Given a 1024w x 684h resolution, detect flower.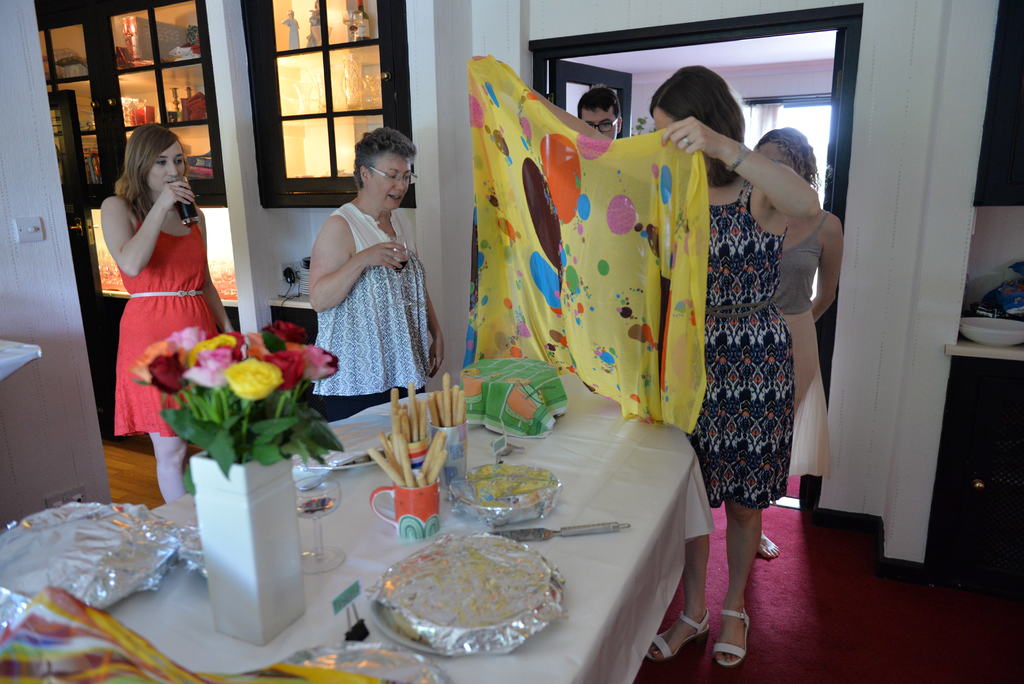
left=184, top=347, right=236, bottom=384.
